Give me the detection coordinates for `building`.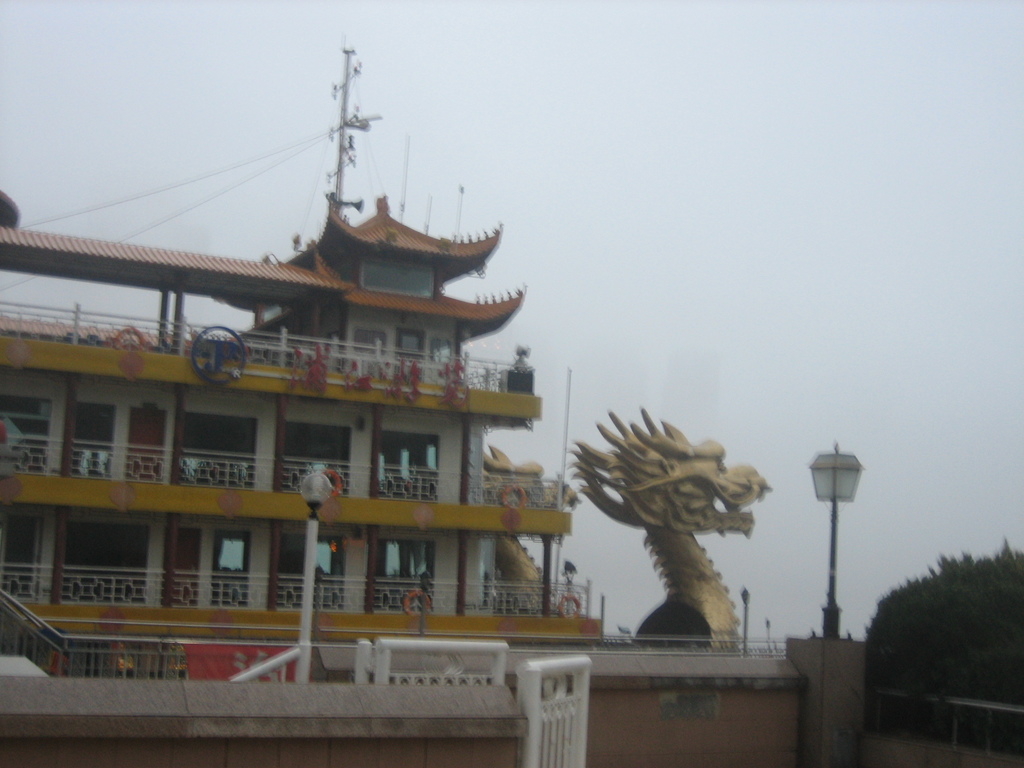
box(0, 43, 605, 671).
